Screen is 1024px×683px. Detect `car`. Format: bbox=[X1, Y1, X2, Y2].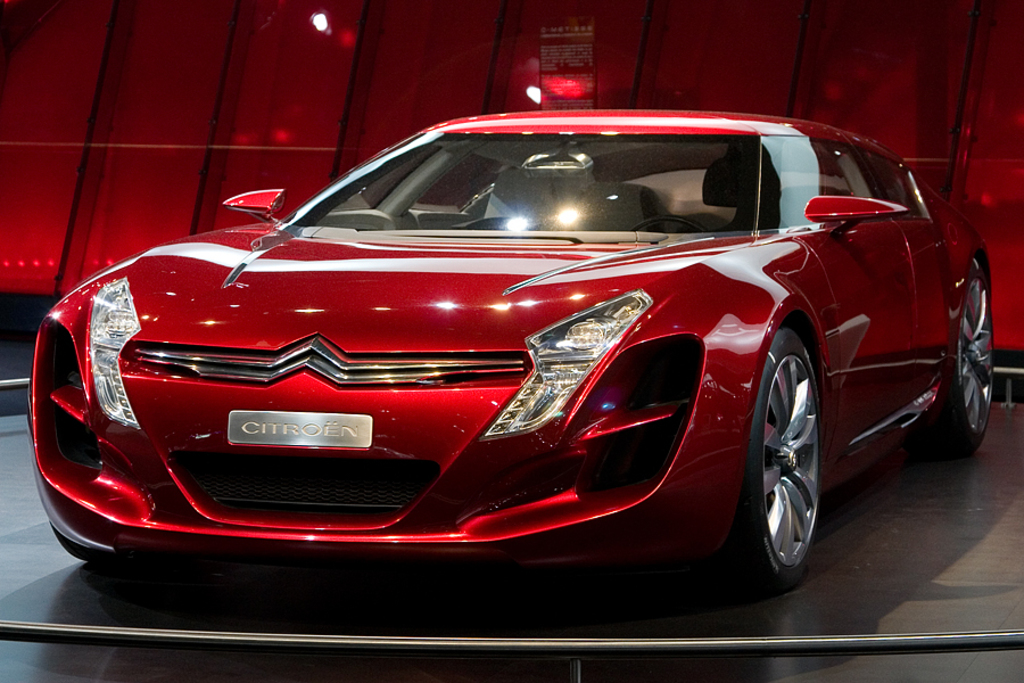
bbox=[23, 99, 1023, 631].
